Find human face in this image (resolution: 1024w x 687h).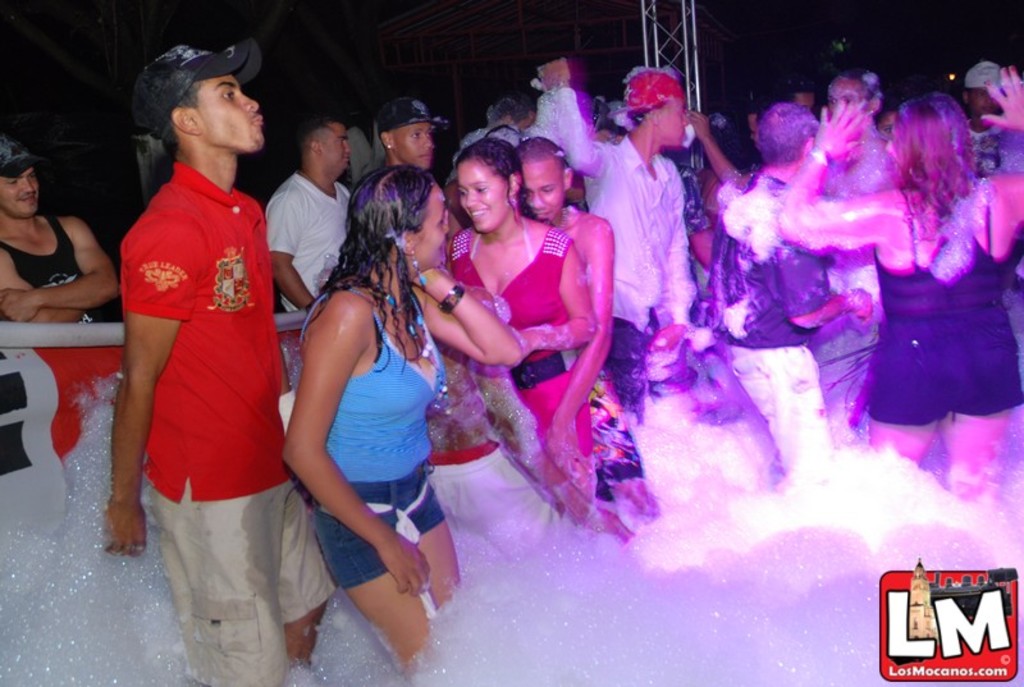
[192, 77, 265, 150].
